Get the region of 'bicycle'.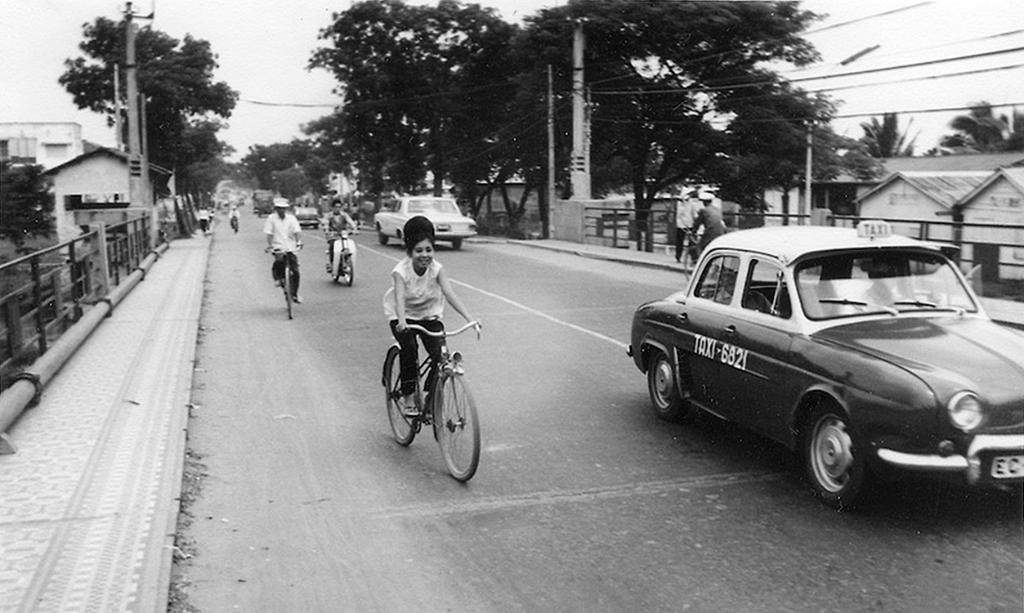
bbox=(260, 237, 311, 324).
